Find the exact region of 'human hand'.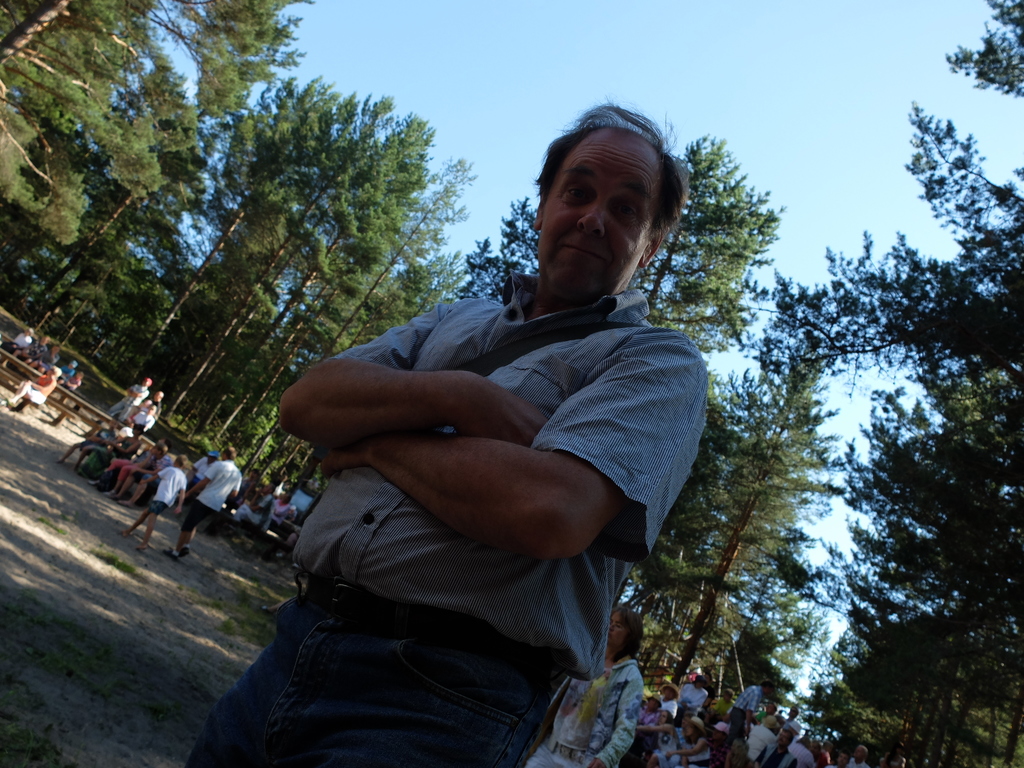
Exact region: l=476, t=397, r=548, b=450.
